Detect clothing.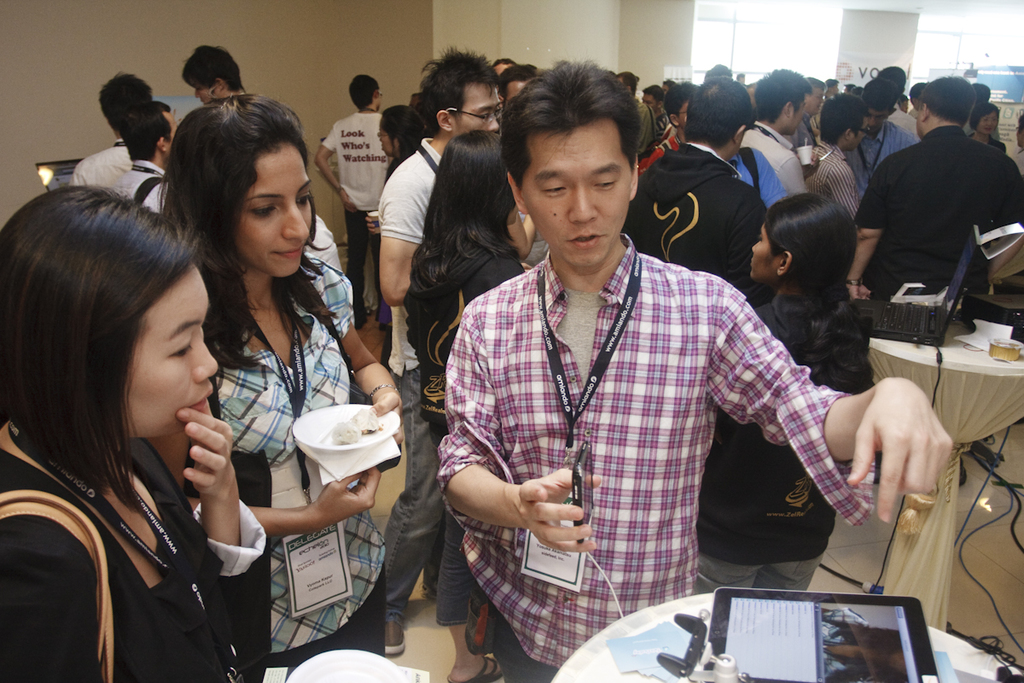
Detected at select_region(0, 413, 270, 682).
